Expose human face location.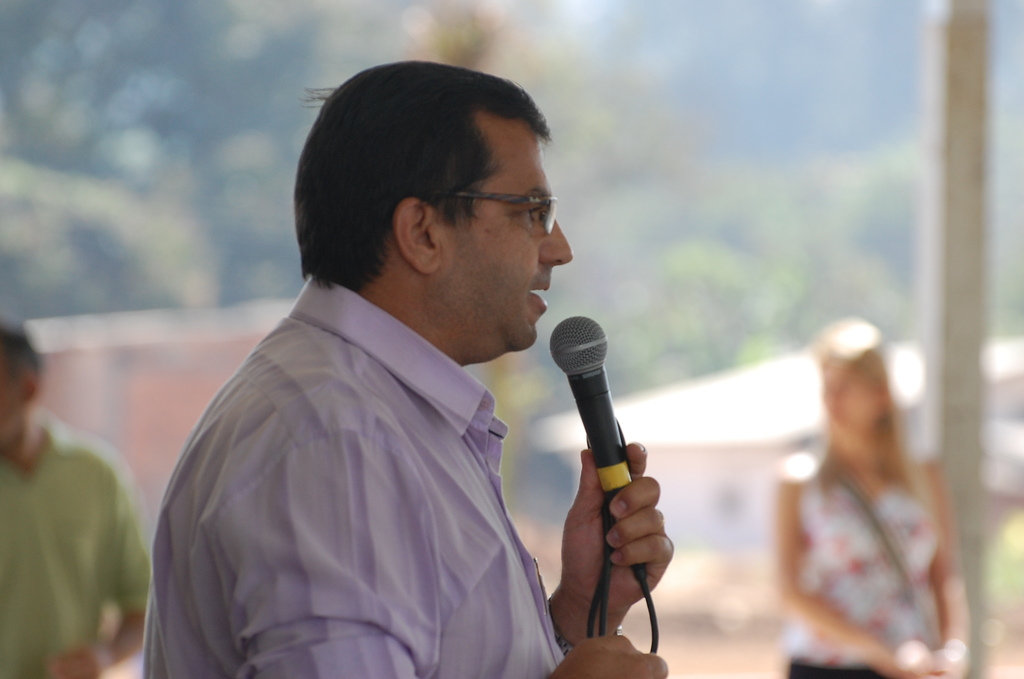
Exposed at [left=815, top=360, right=877, bottom=425].
